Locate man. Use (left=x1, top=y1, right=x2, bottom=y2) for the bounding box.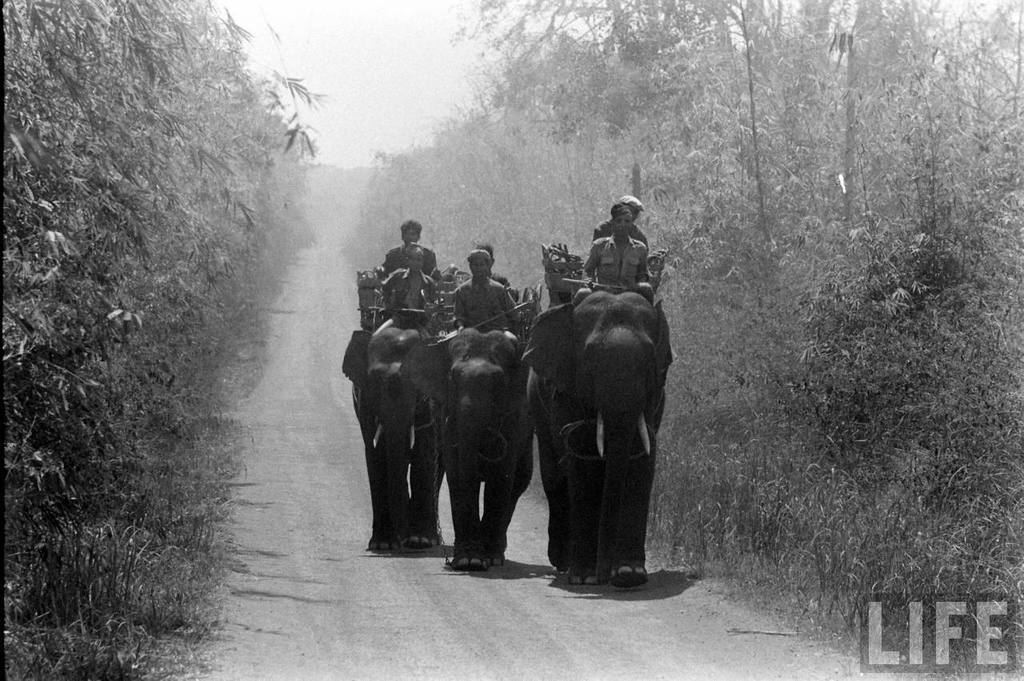
(left=379, top=241, right=440, bottom=328).
